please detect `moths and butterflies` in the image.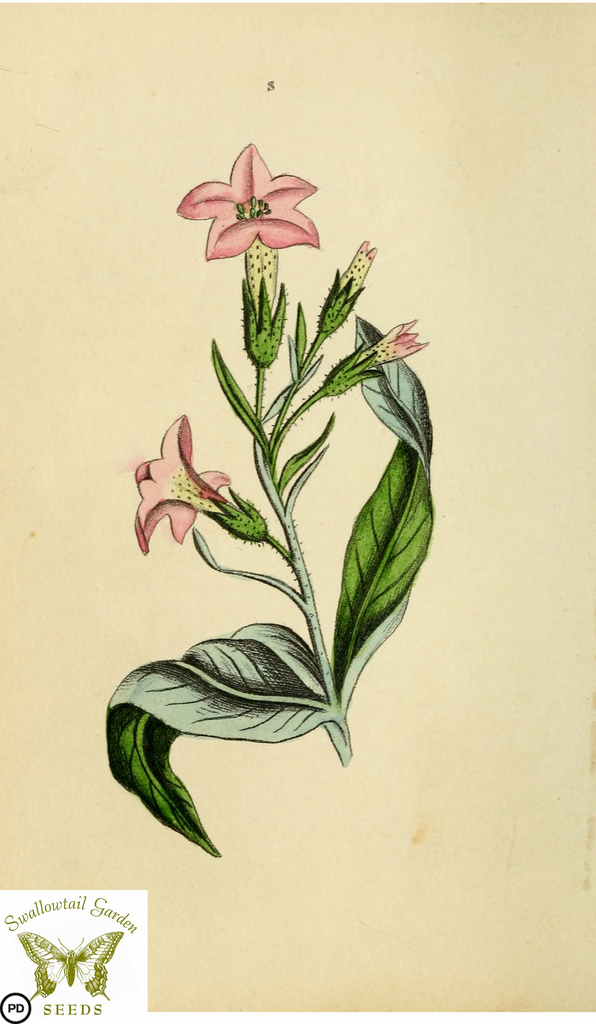
region(17, 929, 126, 1004).
